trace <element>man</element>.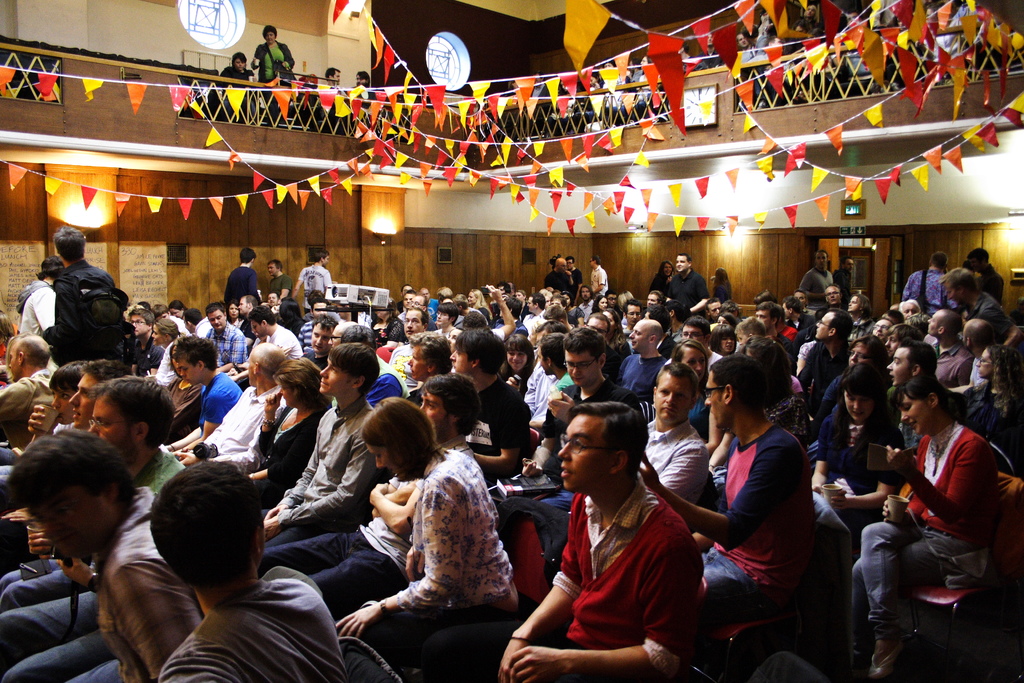
Traced to crop(585, 256, 610, 299).
